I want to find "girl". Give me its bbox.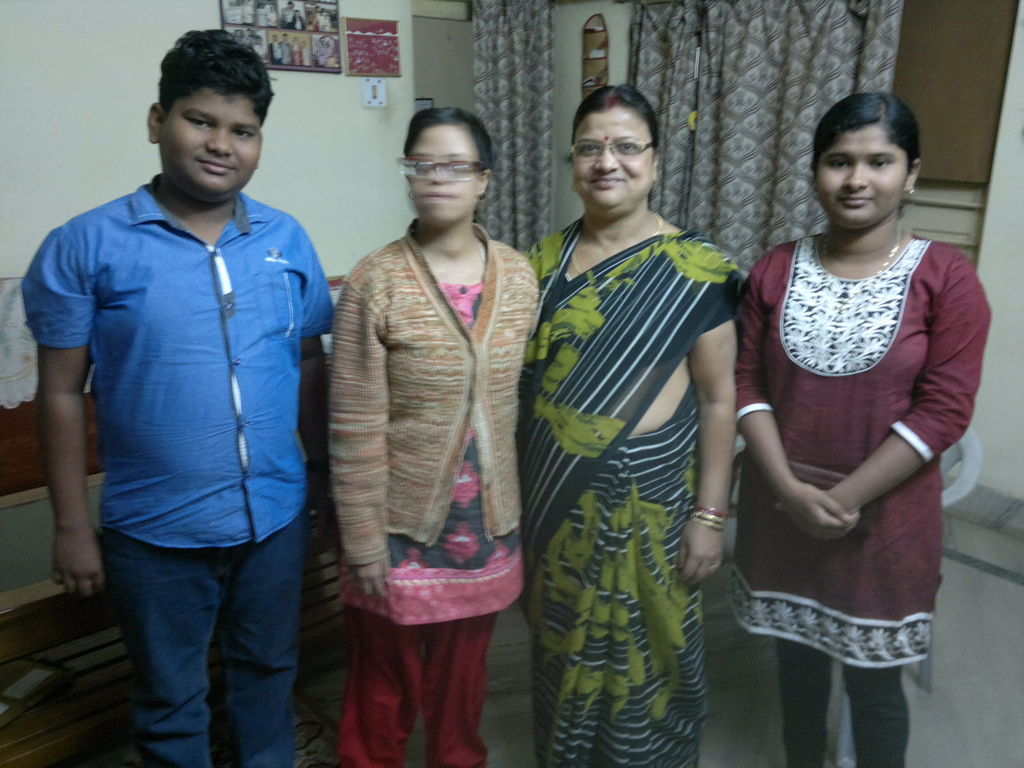
[324,102,550,767].
